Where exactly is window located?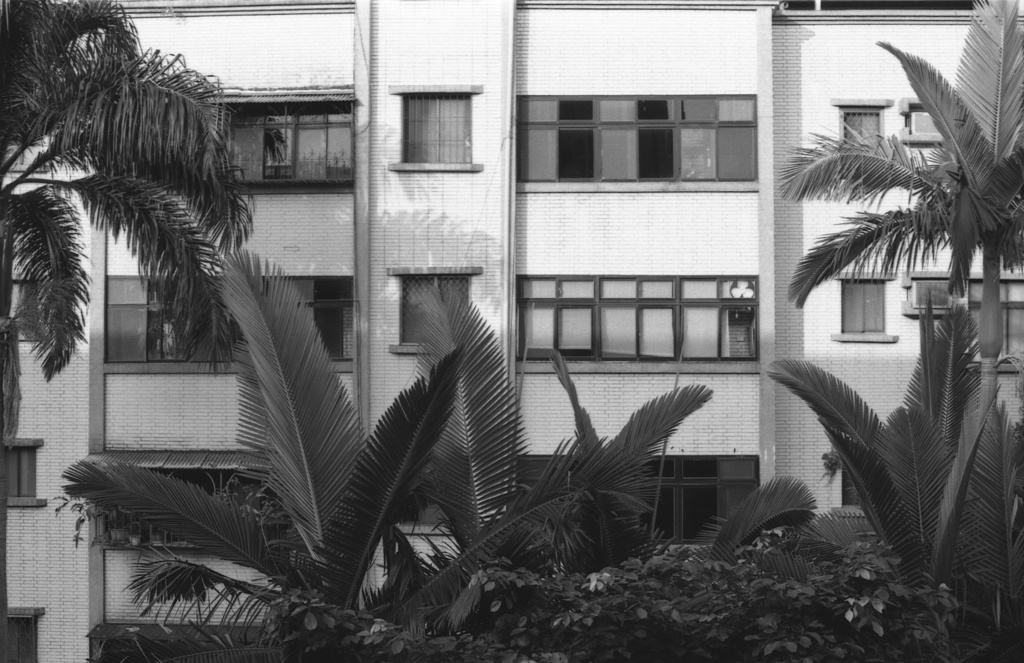
Its bounding box is [x1=105, y1=275, x2=351, y2=364].
